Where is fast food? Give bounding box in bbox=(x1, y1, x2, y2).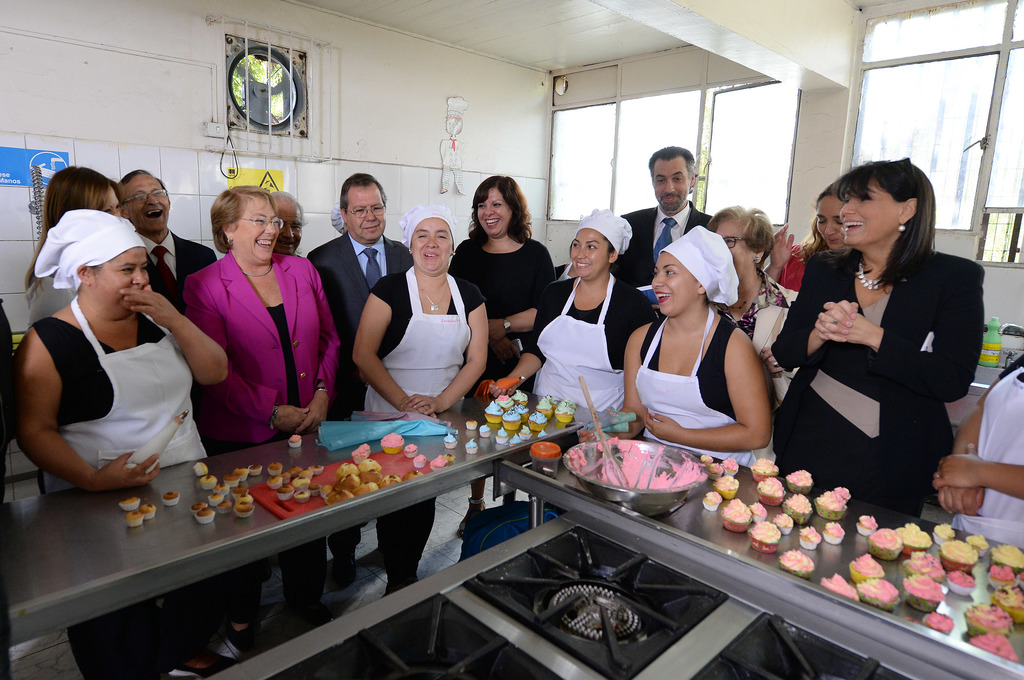
bbox=(534, 397, 553, 417).
